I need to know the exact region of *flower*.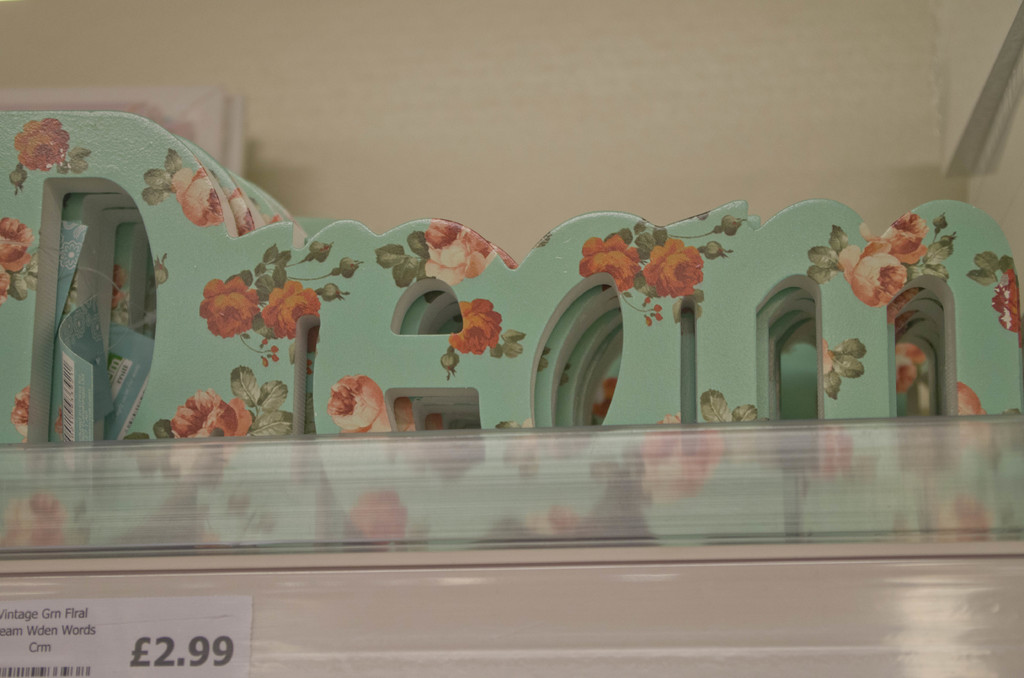
Region: 340, 255, 362, 281.
